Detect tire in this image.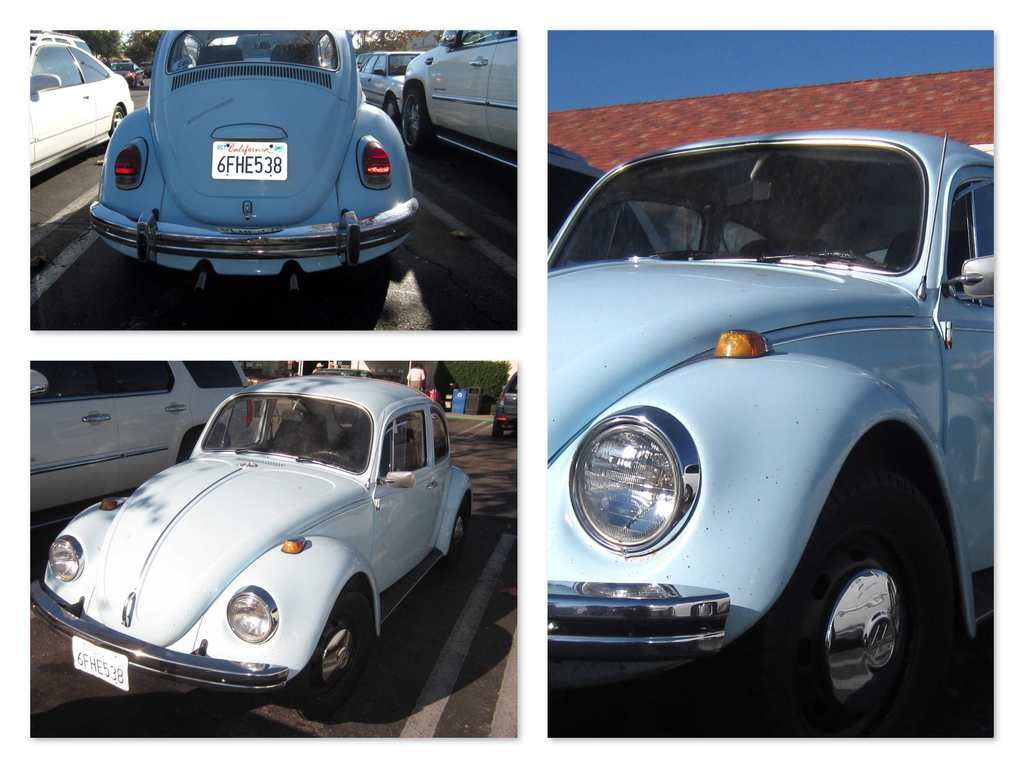
Detection: bbox(491, 424, 503, 437).
